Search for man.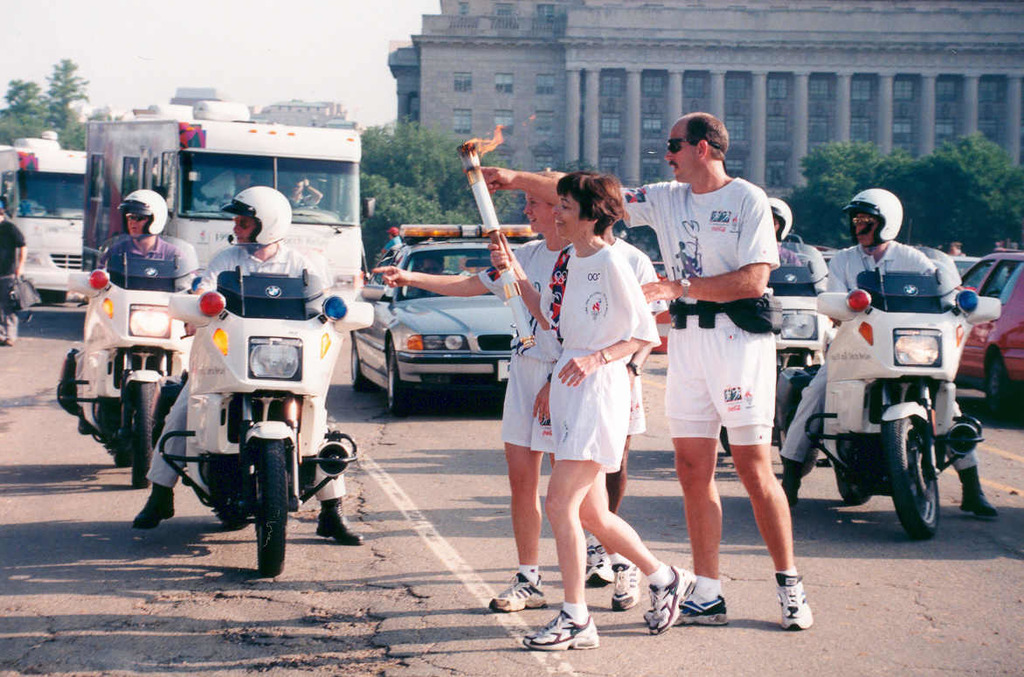
Found at 100, 173, 188, 287.
